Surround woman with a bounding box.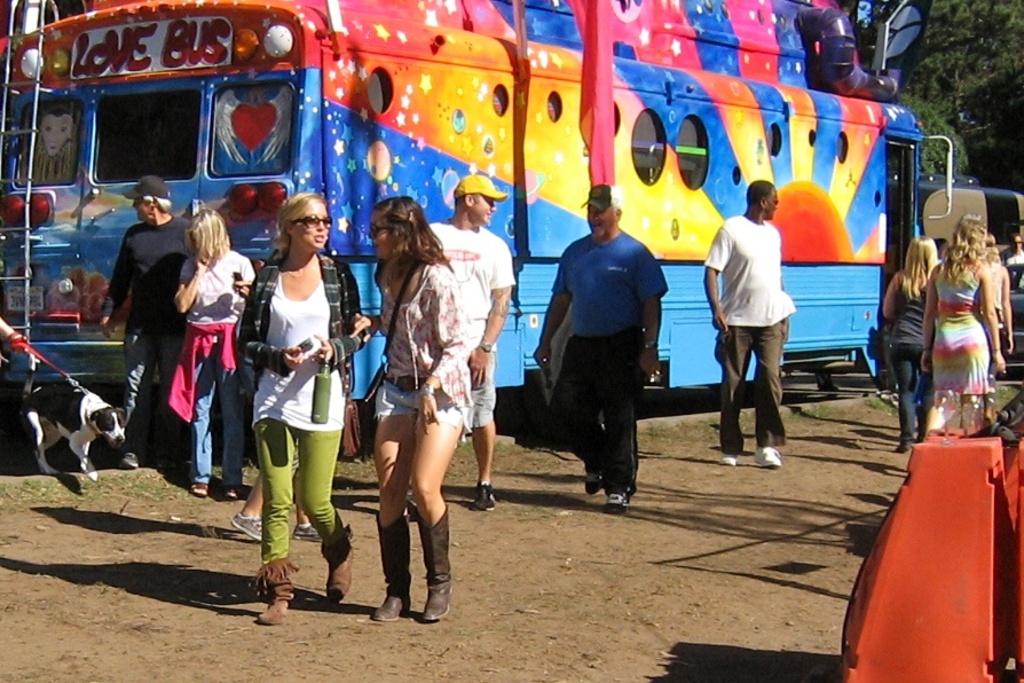
236/193/370/618.
